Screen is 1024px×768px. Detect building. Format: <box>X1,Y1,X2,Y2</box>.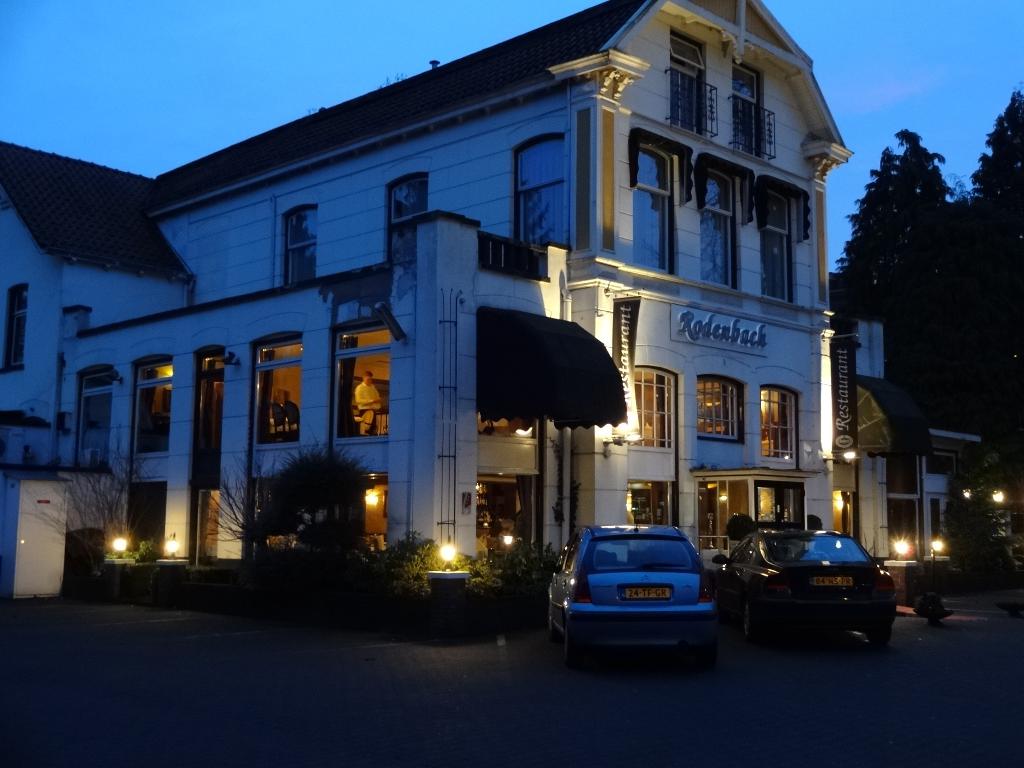
<box>2,0,852,622</box>.
